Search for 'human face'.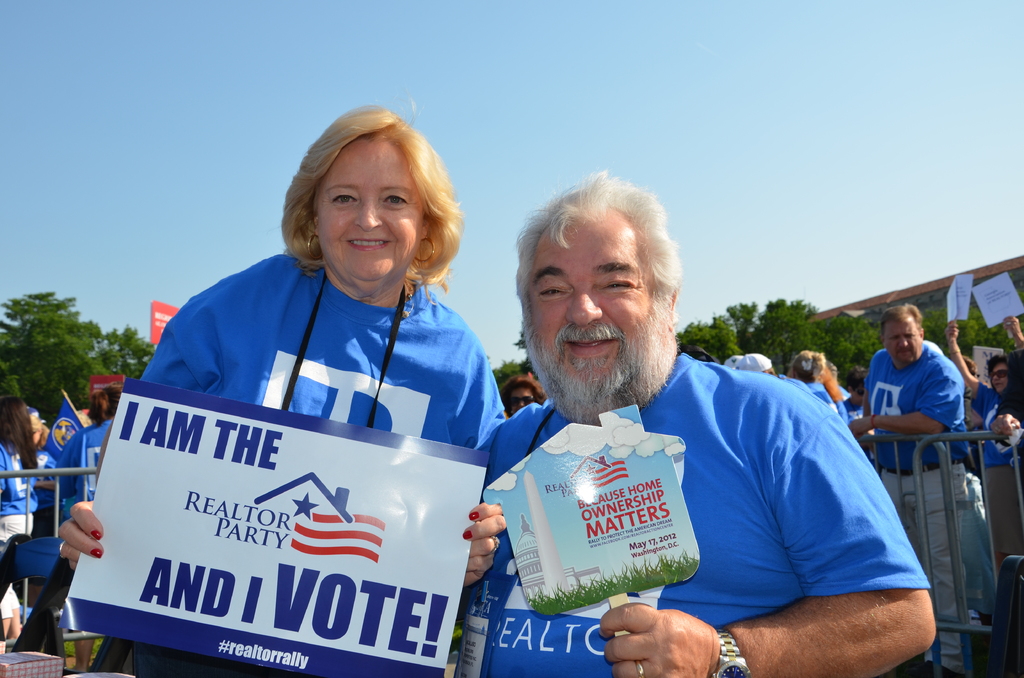
Found at (x1=522, y1=223, x2=660, y2=402).
